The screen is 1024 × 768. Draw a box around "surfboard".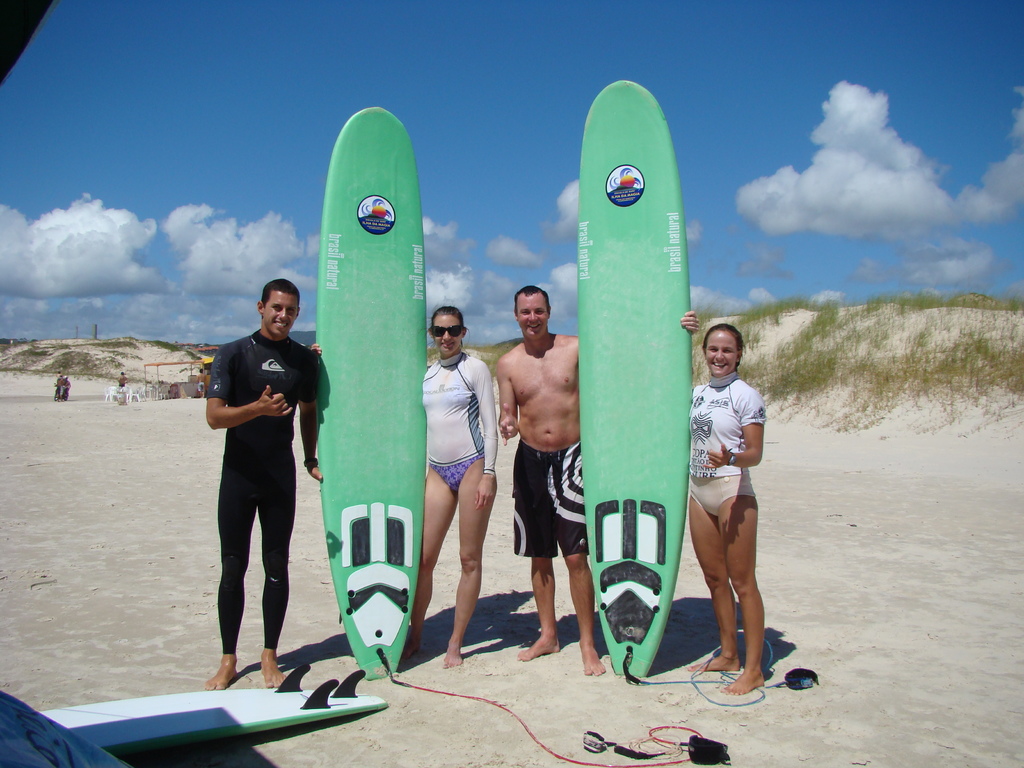
(315, 108, 428, 678).
